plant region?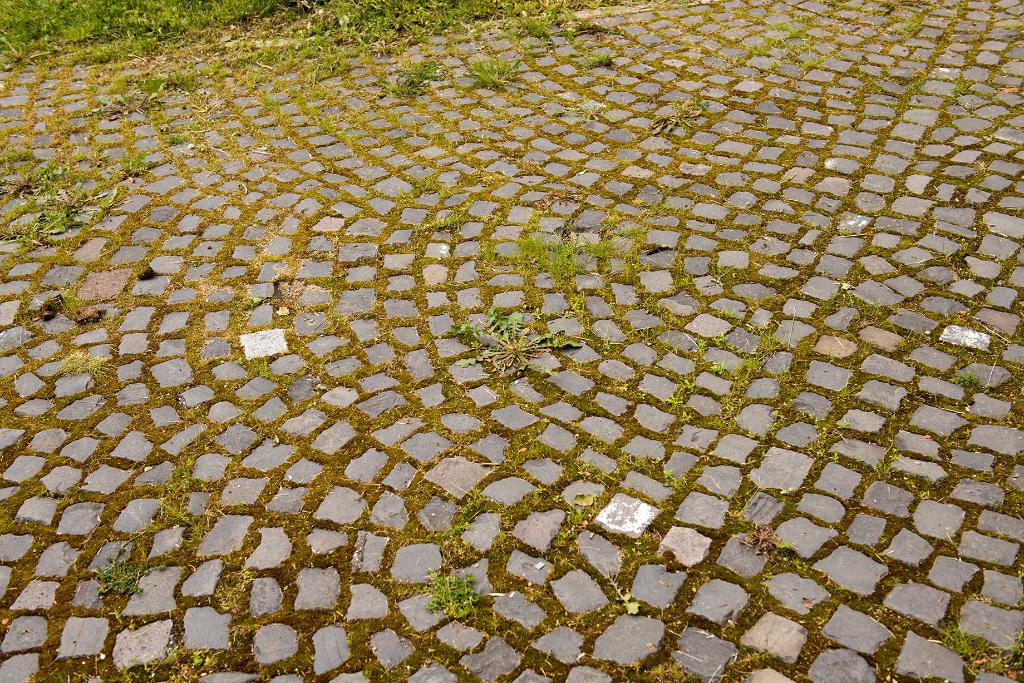
crop(454, 46, 525, 90)
